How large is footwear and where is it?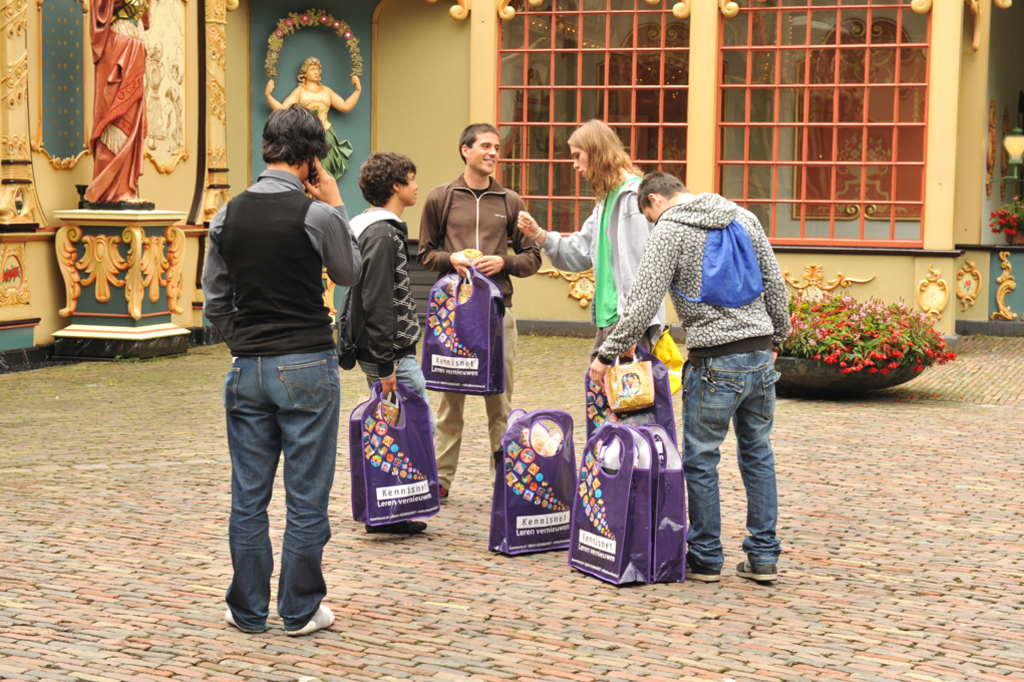
Bounding box: [x1=683, y1=559, x2=719, y2=583].
